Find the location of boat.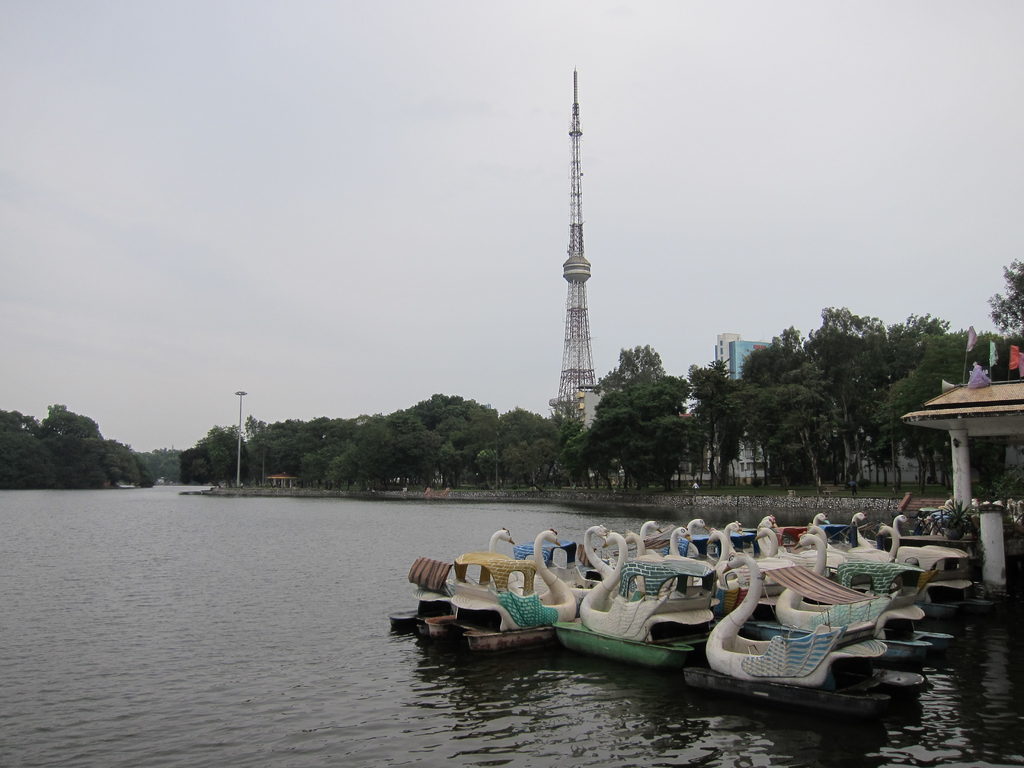
Location: BBox(560, 536, 696, 684).
